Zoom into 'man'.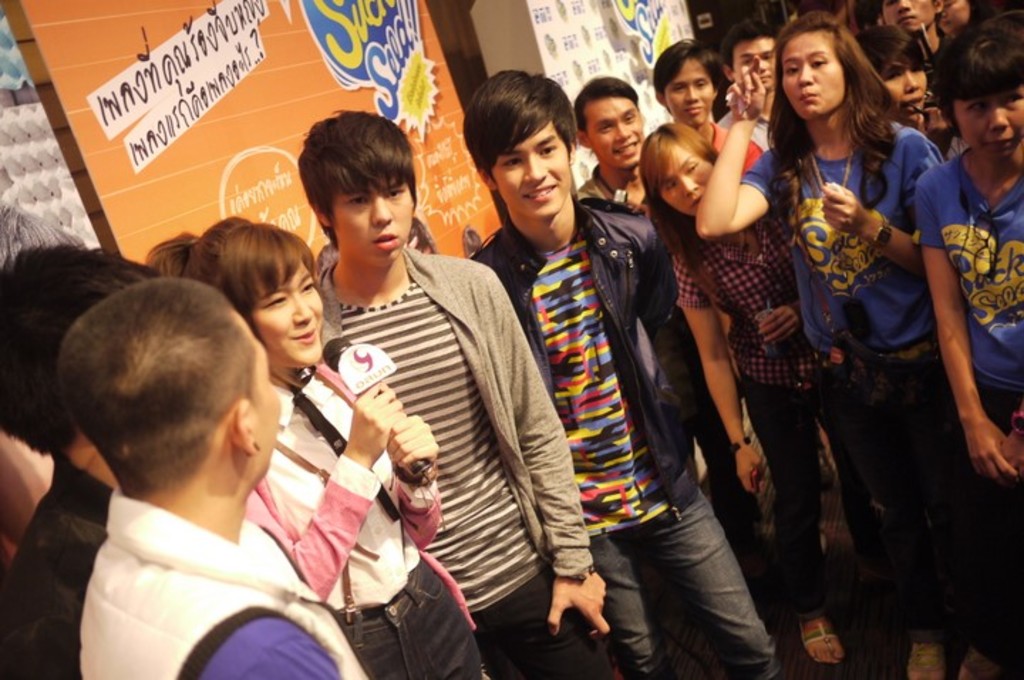
Zoom target: box(457, 74, 781, 679).
